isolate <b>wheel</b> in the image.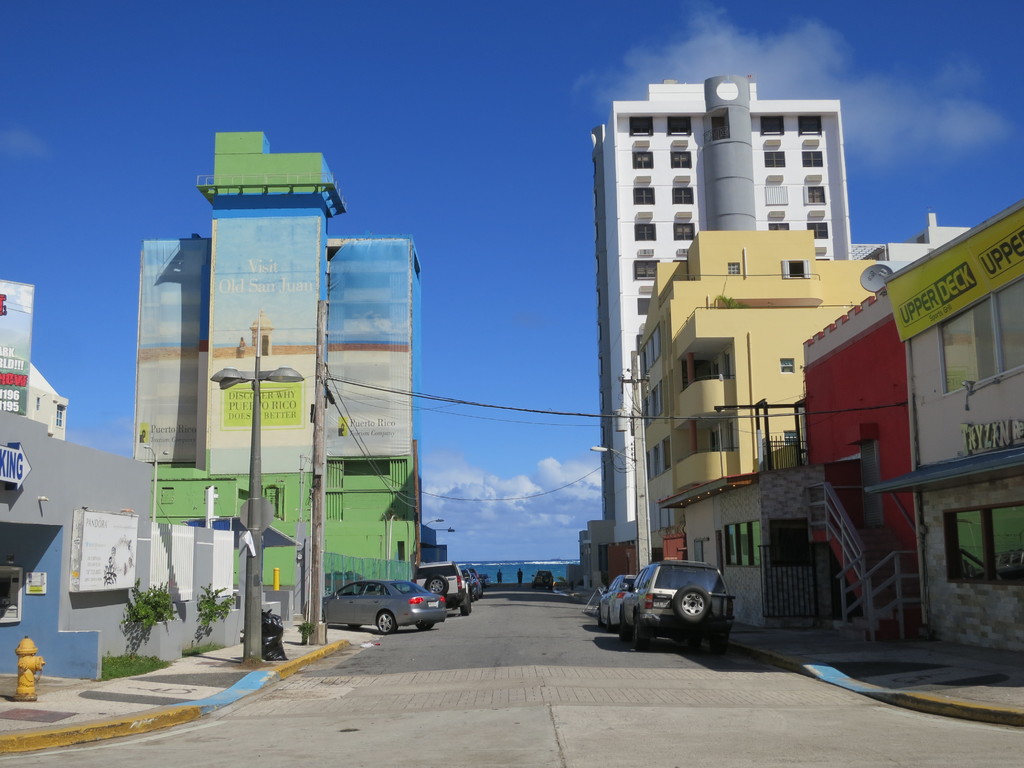
Isolated region: crop(703, 640, 728, 655).
